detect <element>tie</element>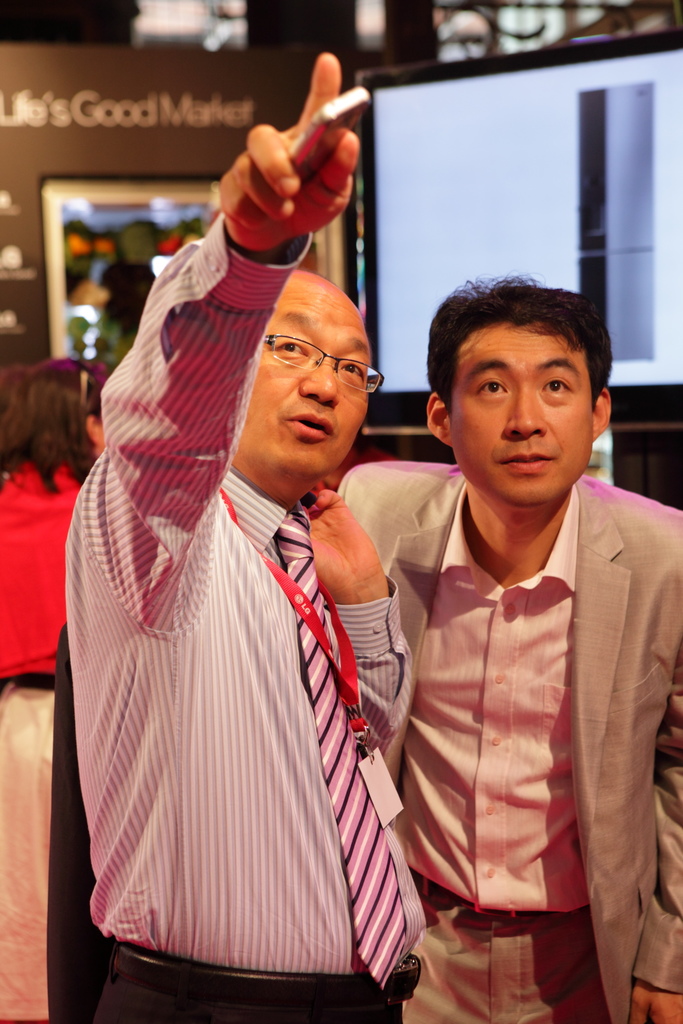
(x1=270, y1=511, x2=411, y2=993)
